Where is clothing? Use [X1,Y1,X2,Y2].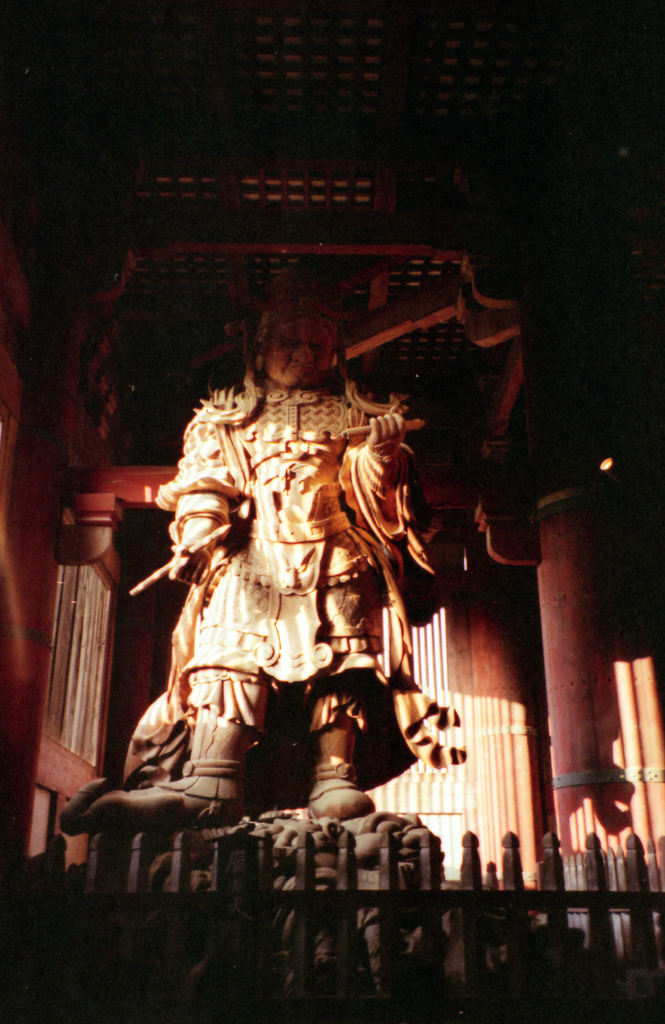
[161,323,441,763].
